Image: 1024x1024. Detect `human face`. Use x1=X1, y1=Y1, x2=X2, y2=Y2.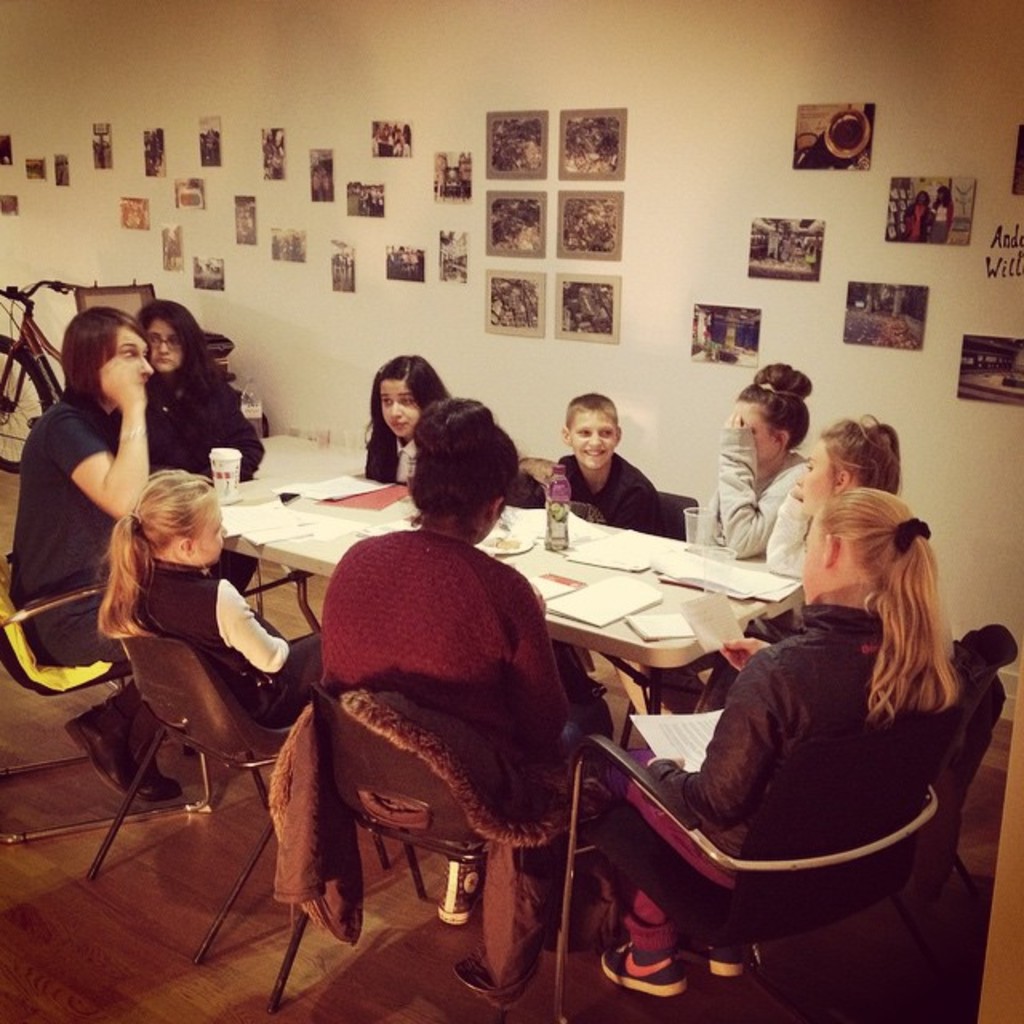
x1=571, y1=410, x2=618, y2=467.
